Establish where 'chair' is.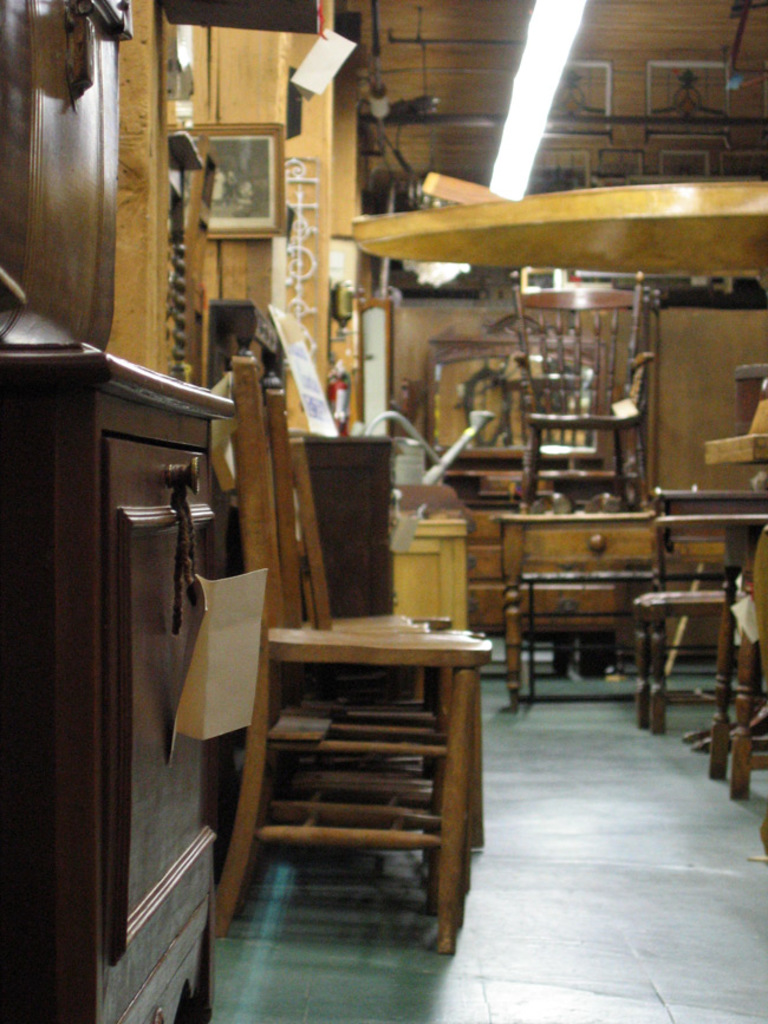
Established at l=208, t=359, r=493, b=937.
